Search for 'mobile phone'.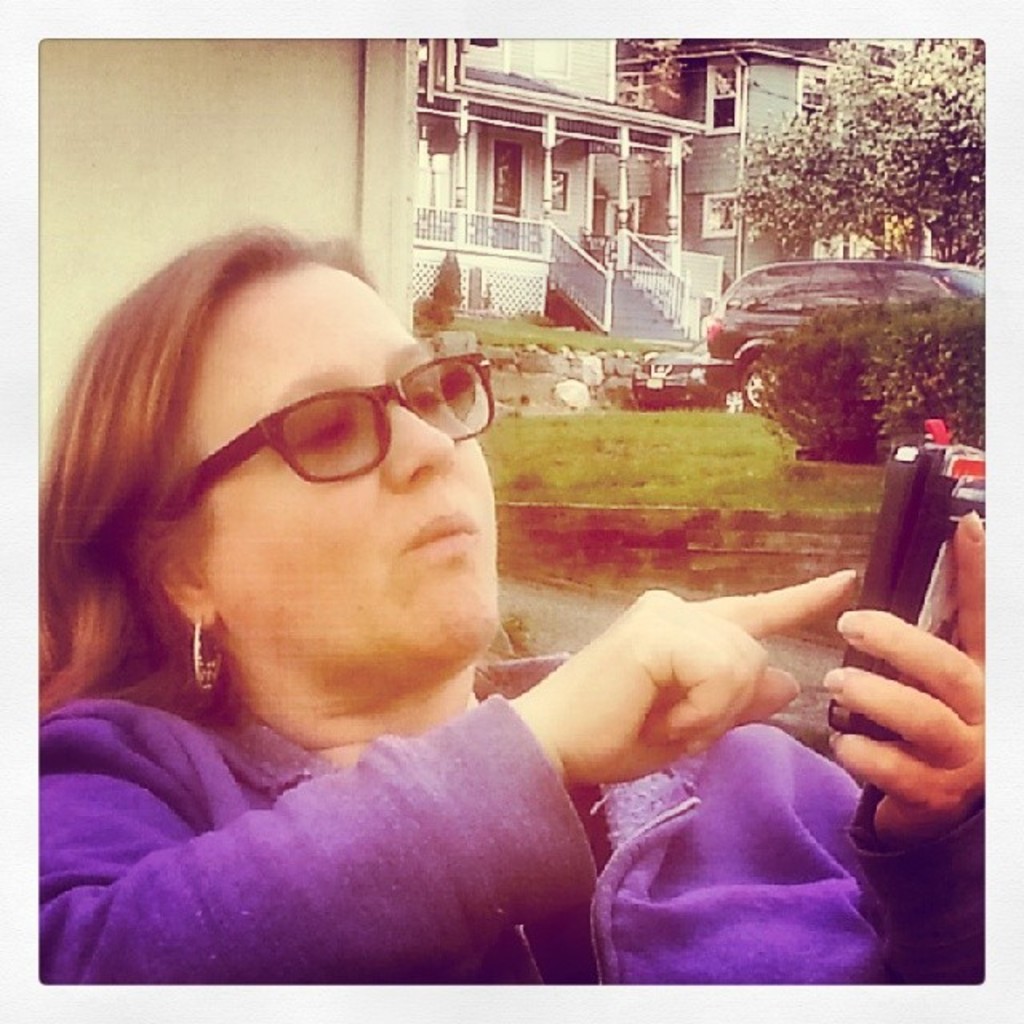
Found at (824, 421, 1000, 747).
